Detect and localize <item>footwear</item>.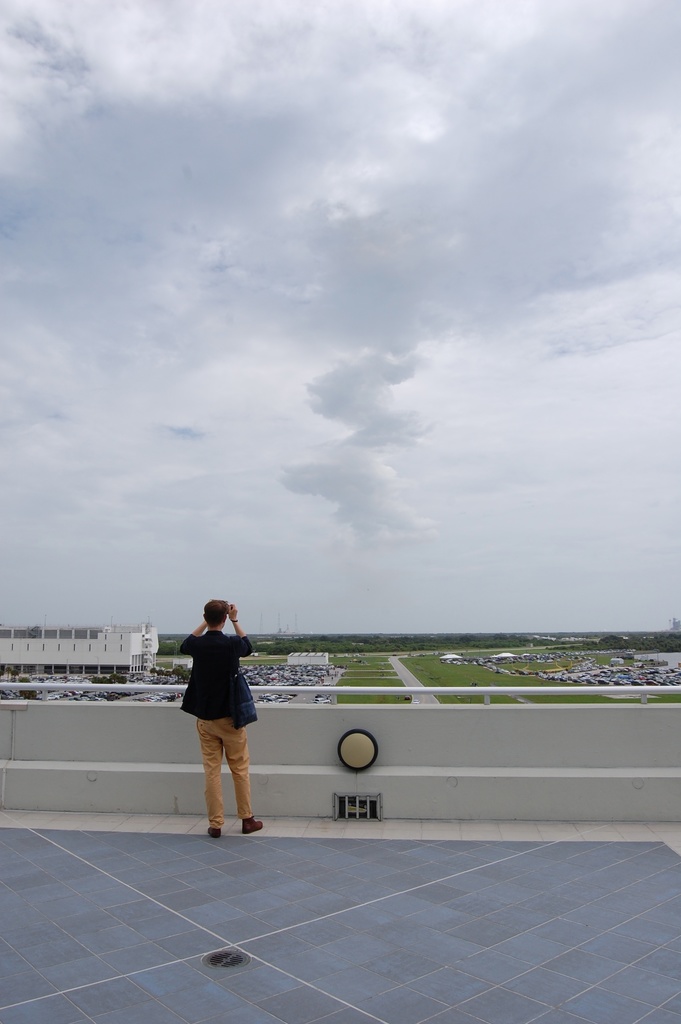
Localized at bbox=(243, 823, 262, 836).
